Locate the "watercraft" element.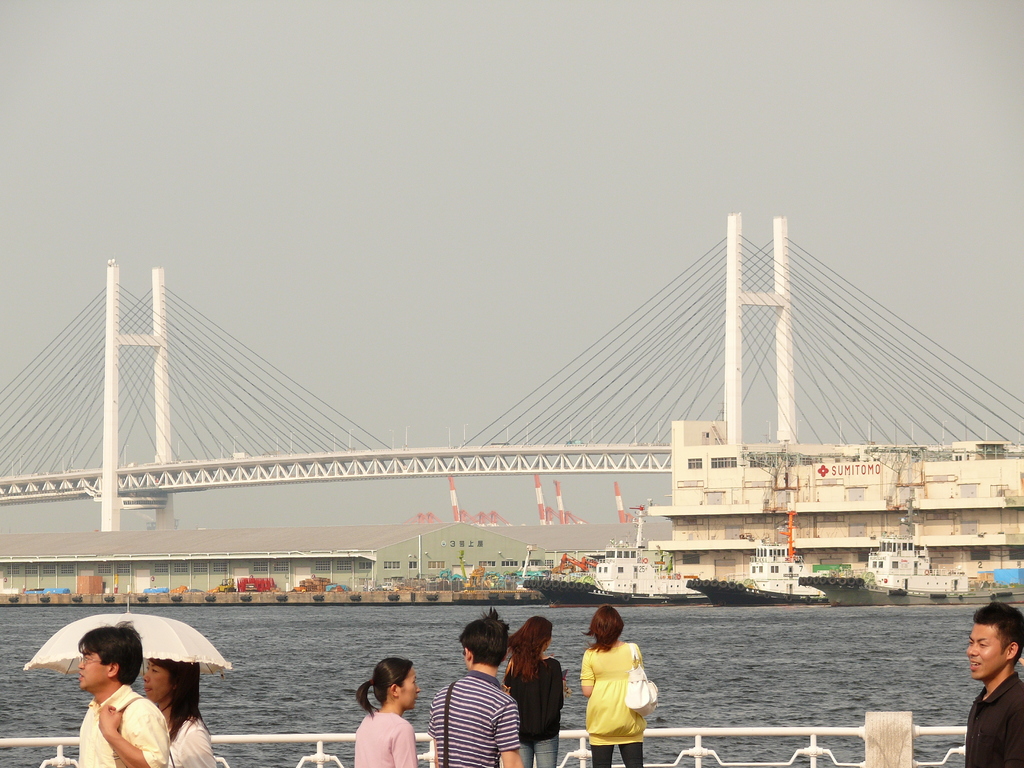
Element bbox: [788,581,1023,611].
